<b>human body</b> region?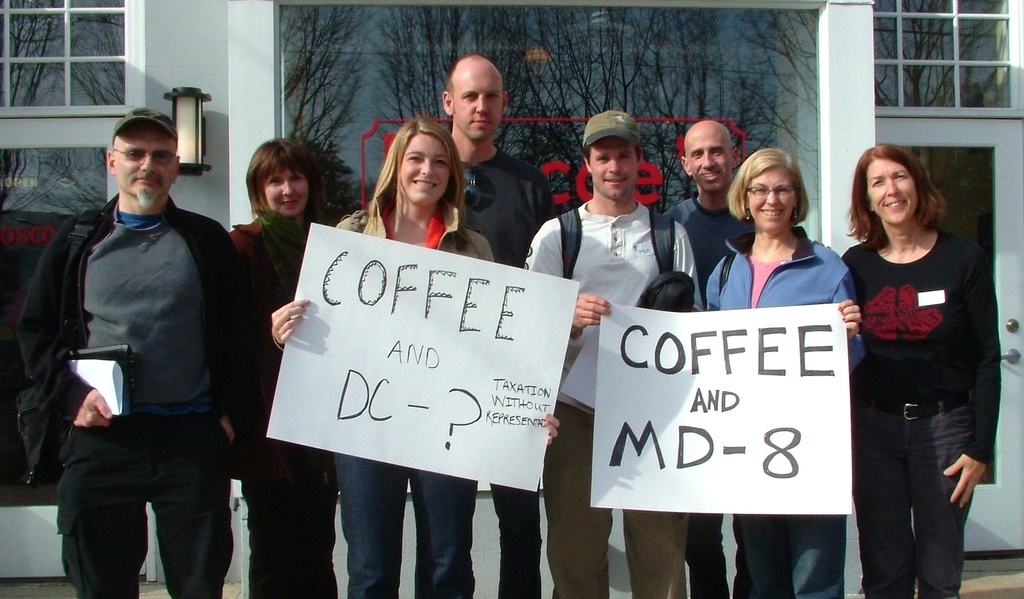
l=223, t=129, r=337, b=598
